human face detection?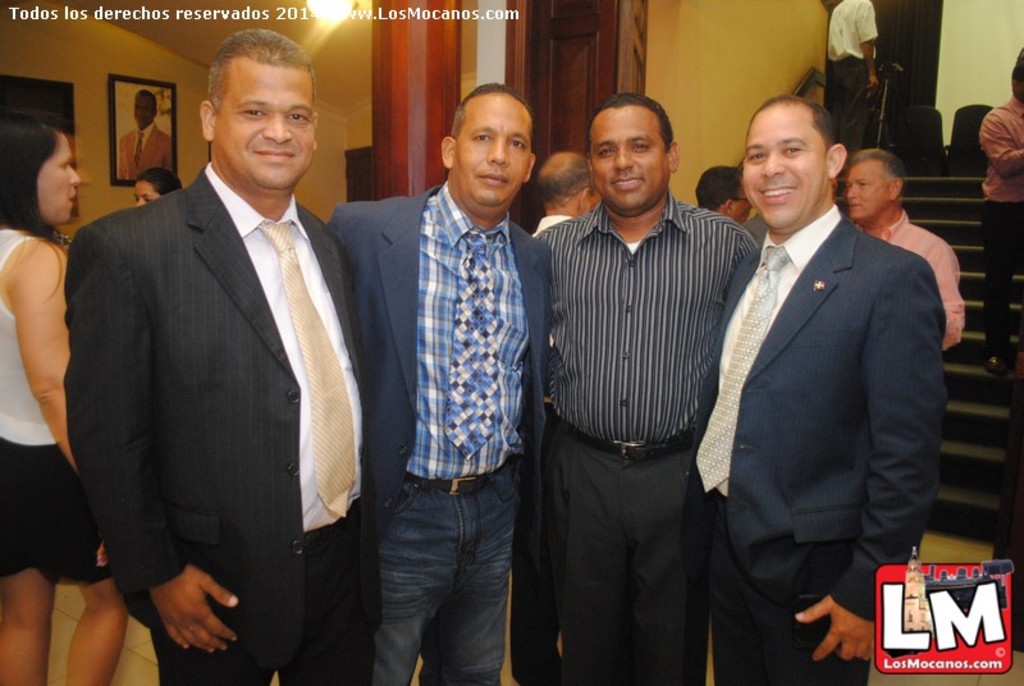
box(742, 113, 826, 230)
